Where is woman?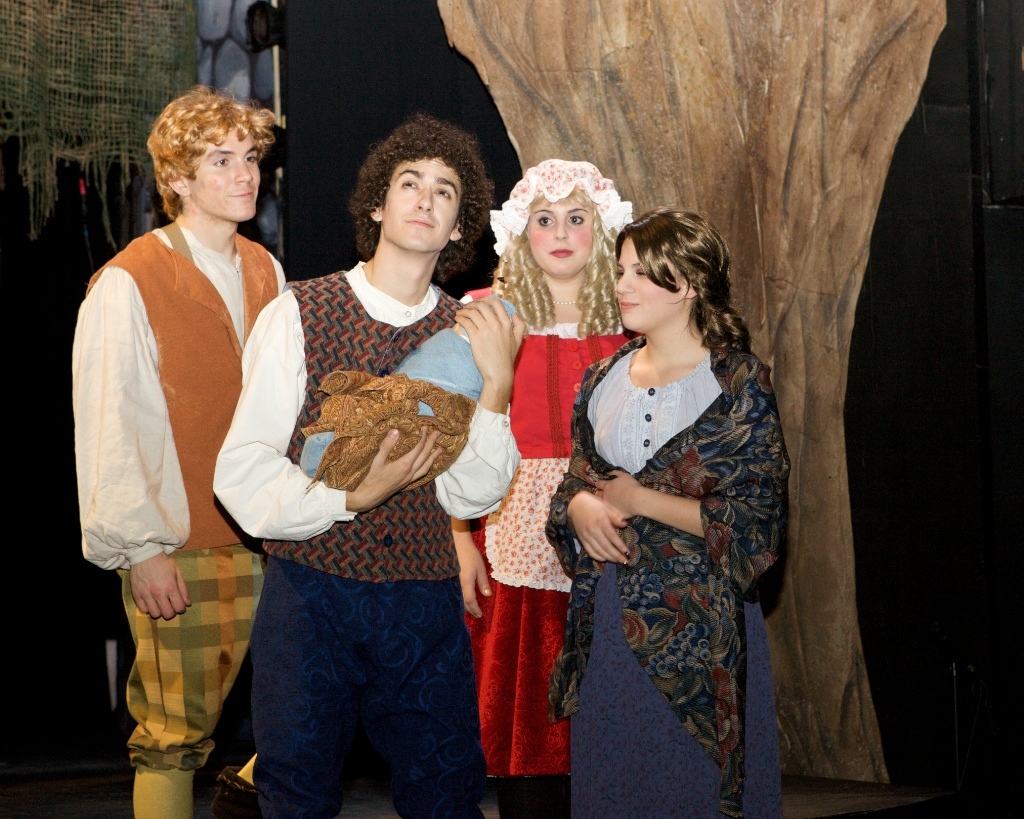
BBox(440, 157, 639, 818).
